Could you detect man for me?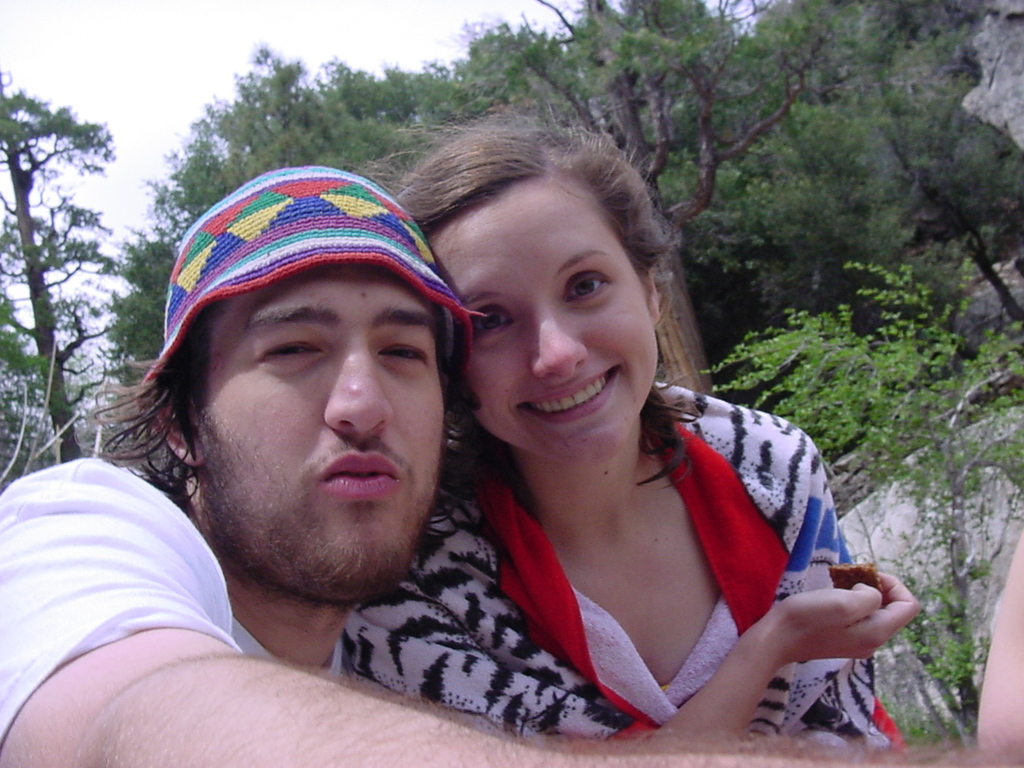
Detection result: 0 163 1023 767.
